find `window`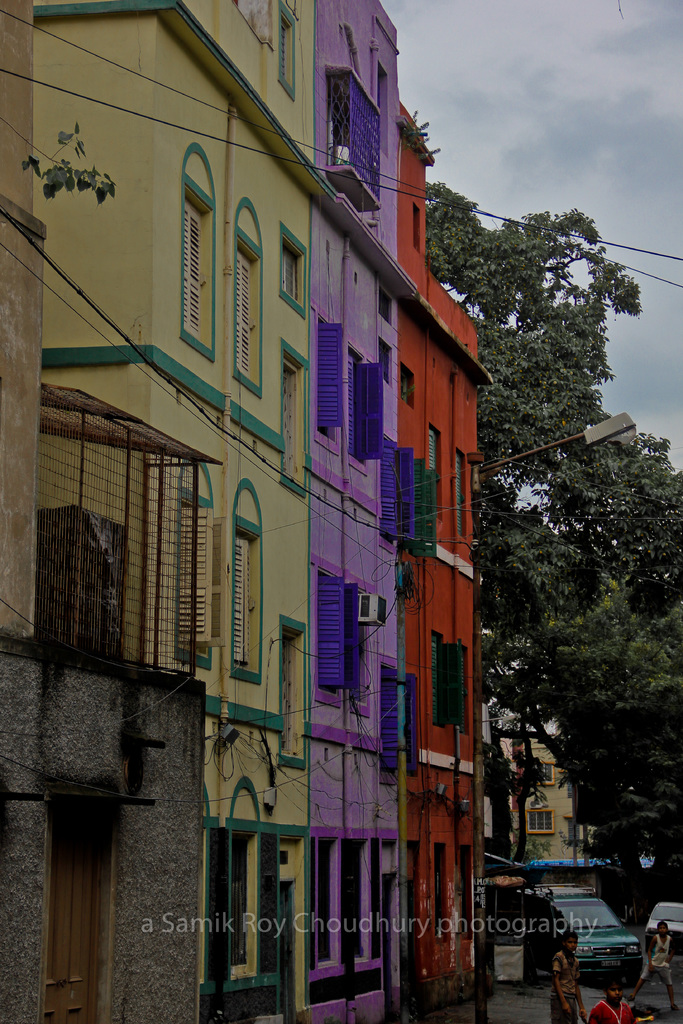
377, 438, 411, 545
